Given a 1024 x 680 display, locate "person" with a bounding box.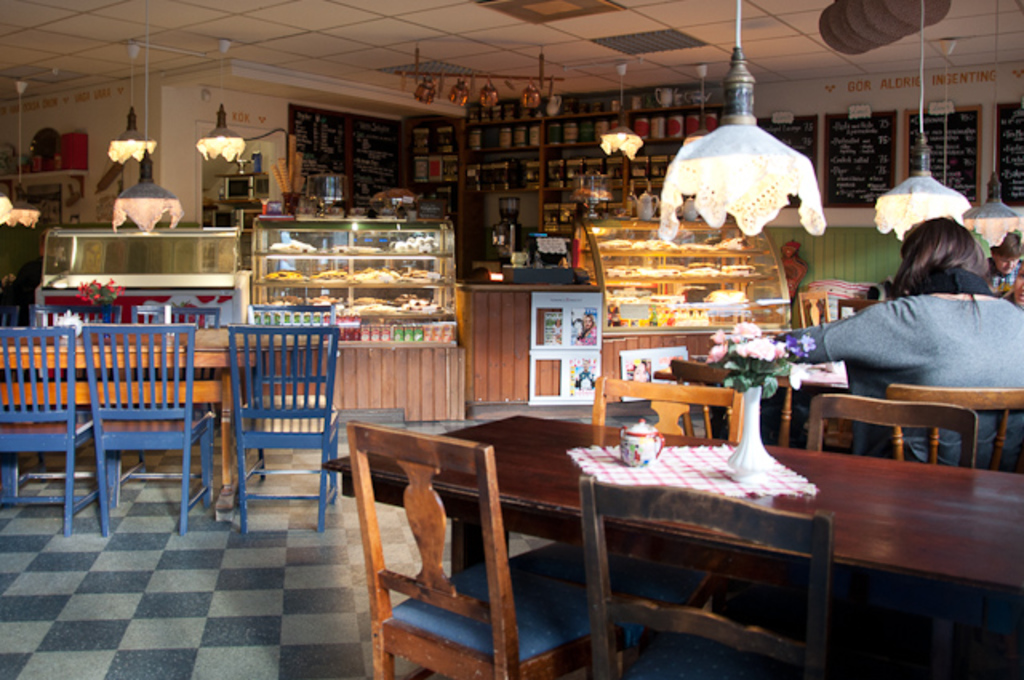
Located: 984, 229, 1022, 301.
